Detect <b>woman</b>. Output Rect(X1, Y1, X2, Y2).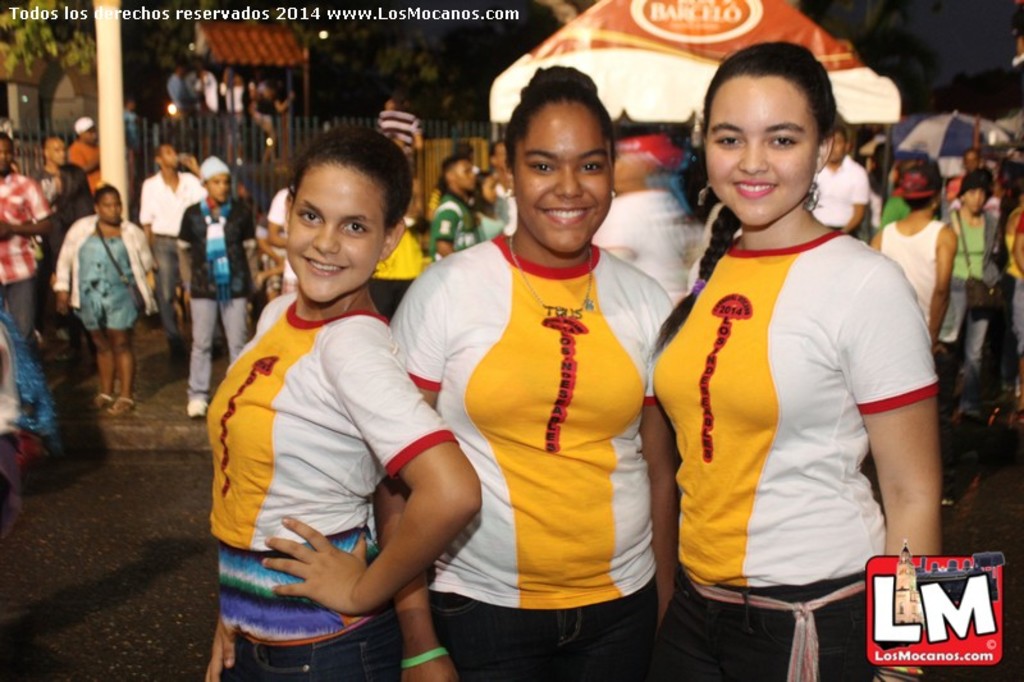
Rect(198, 120, 485, 681).
